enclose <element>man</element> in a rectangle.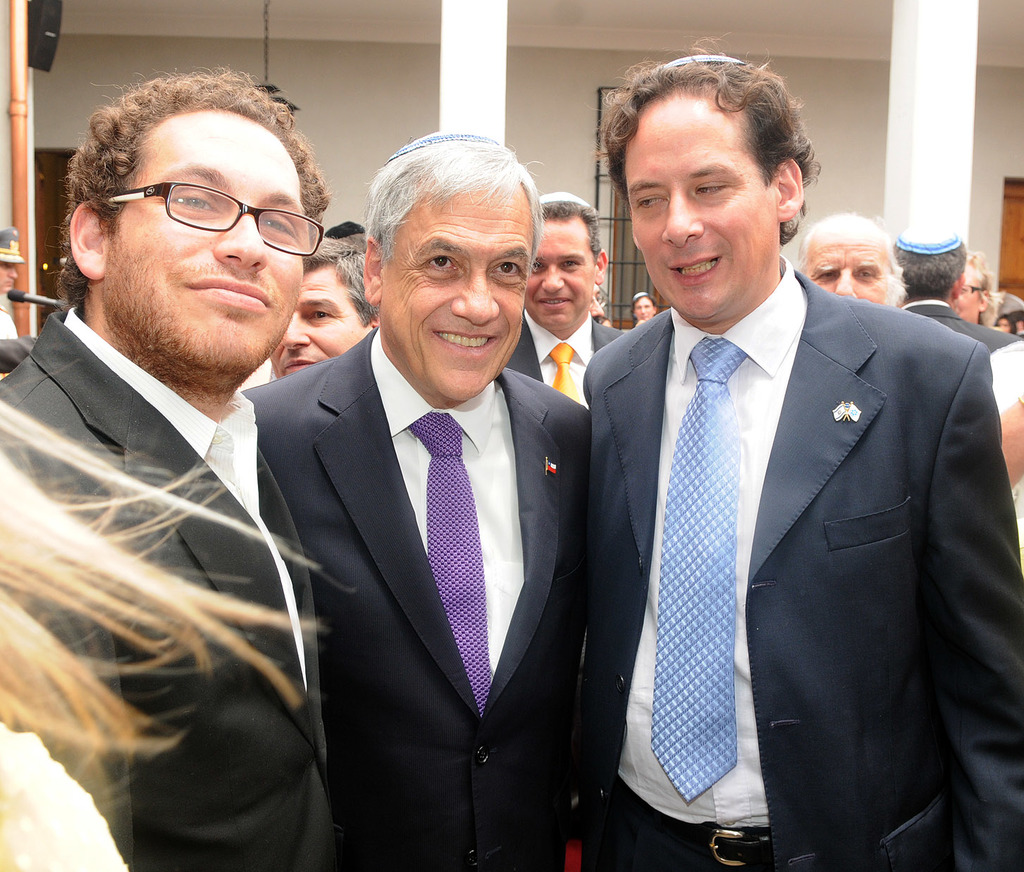
{"left": 249, "top": 155, "right": 612, "bottom": 871}.
